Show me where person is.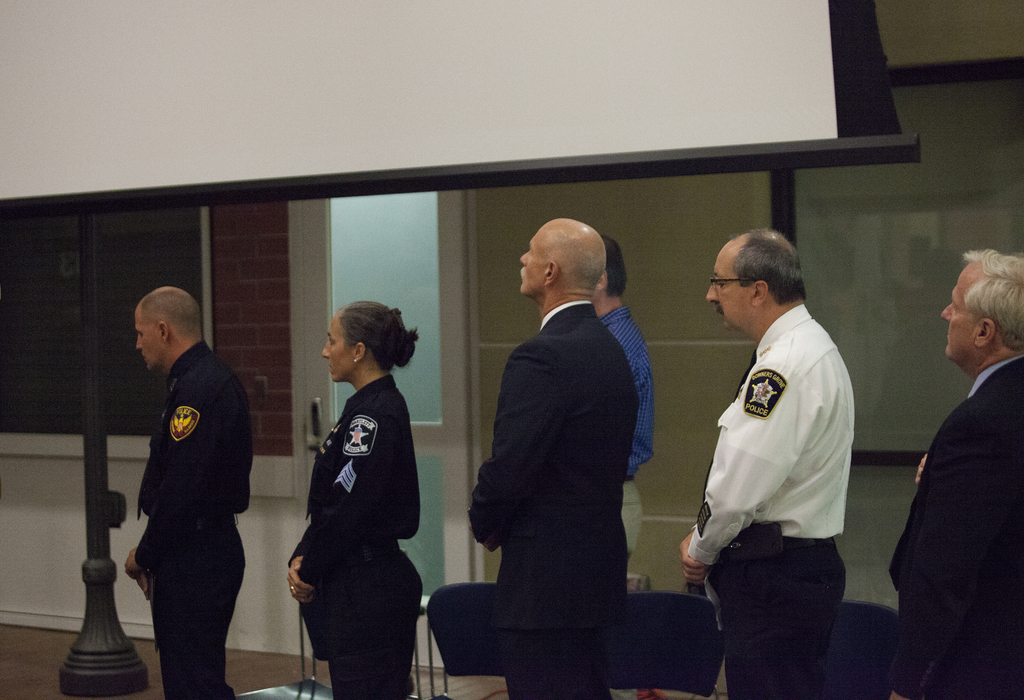
person is at {"x1": 285, "y1": 301, "x2": 420, "y2": 699}.
